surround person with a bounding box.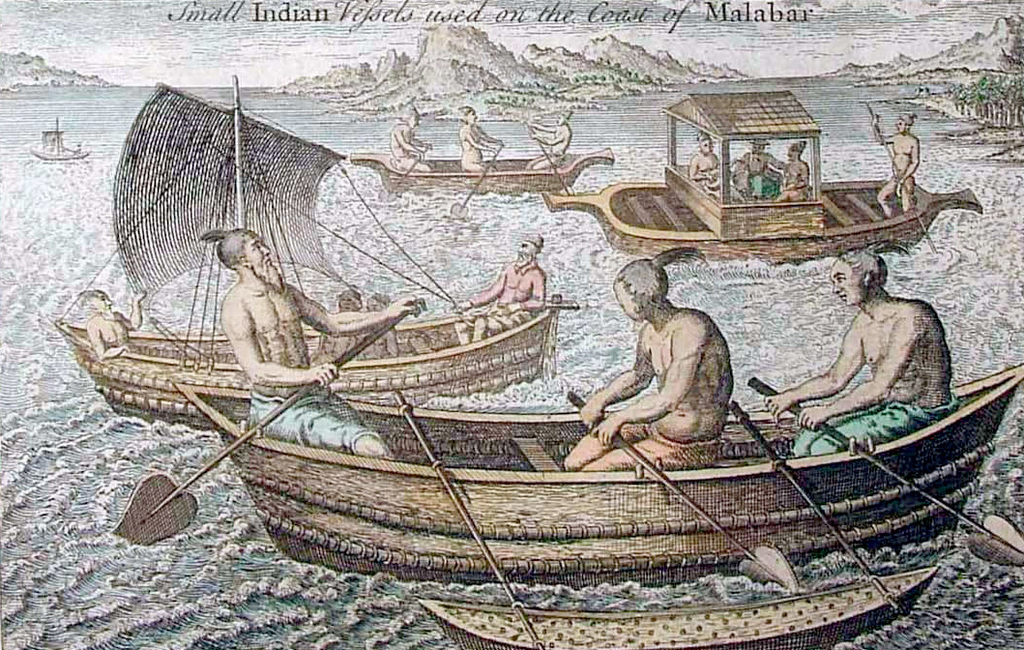
box=[780, 141, 809, 205].
